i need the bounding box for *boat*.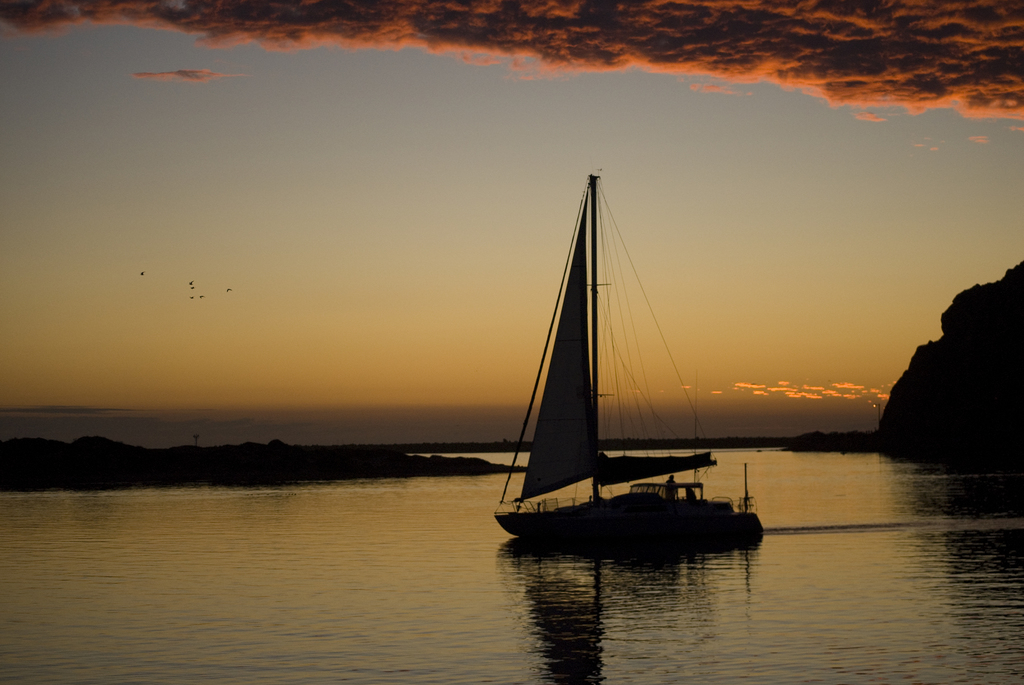
Here it is: <region>481, 169, 771, 571</region>.
